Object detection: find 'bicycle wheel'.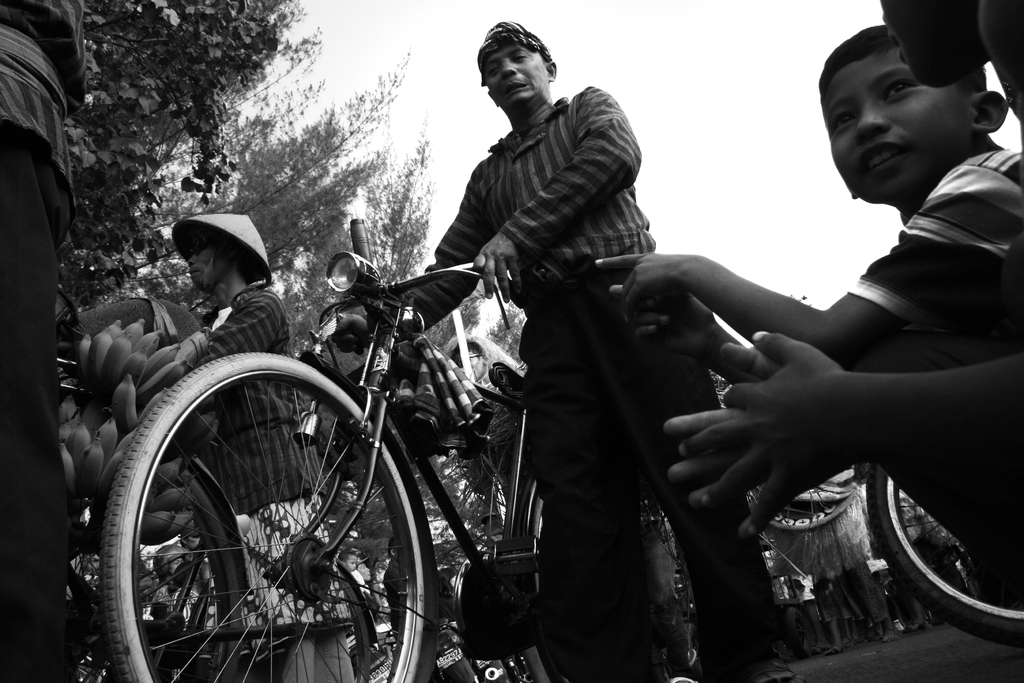
[522, 478, 575, 682].
